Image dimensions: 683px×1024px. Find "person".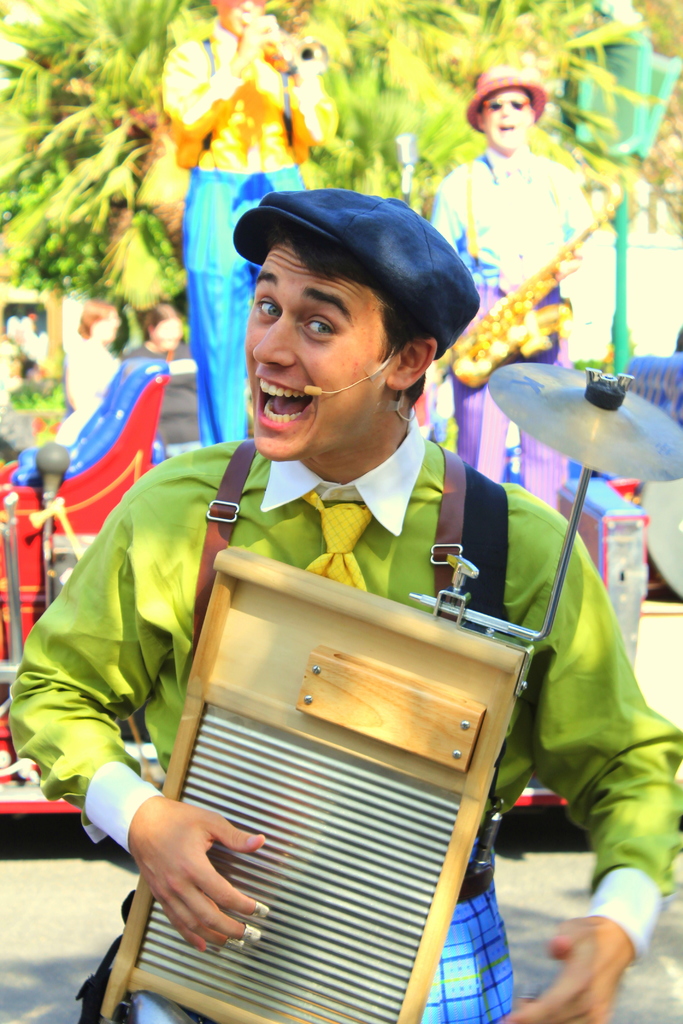
BBox(6, 191, 682, 1023).
